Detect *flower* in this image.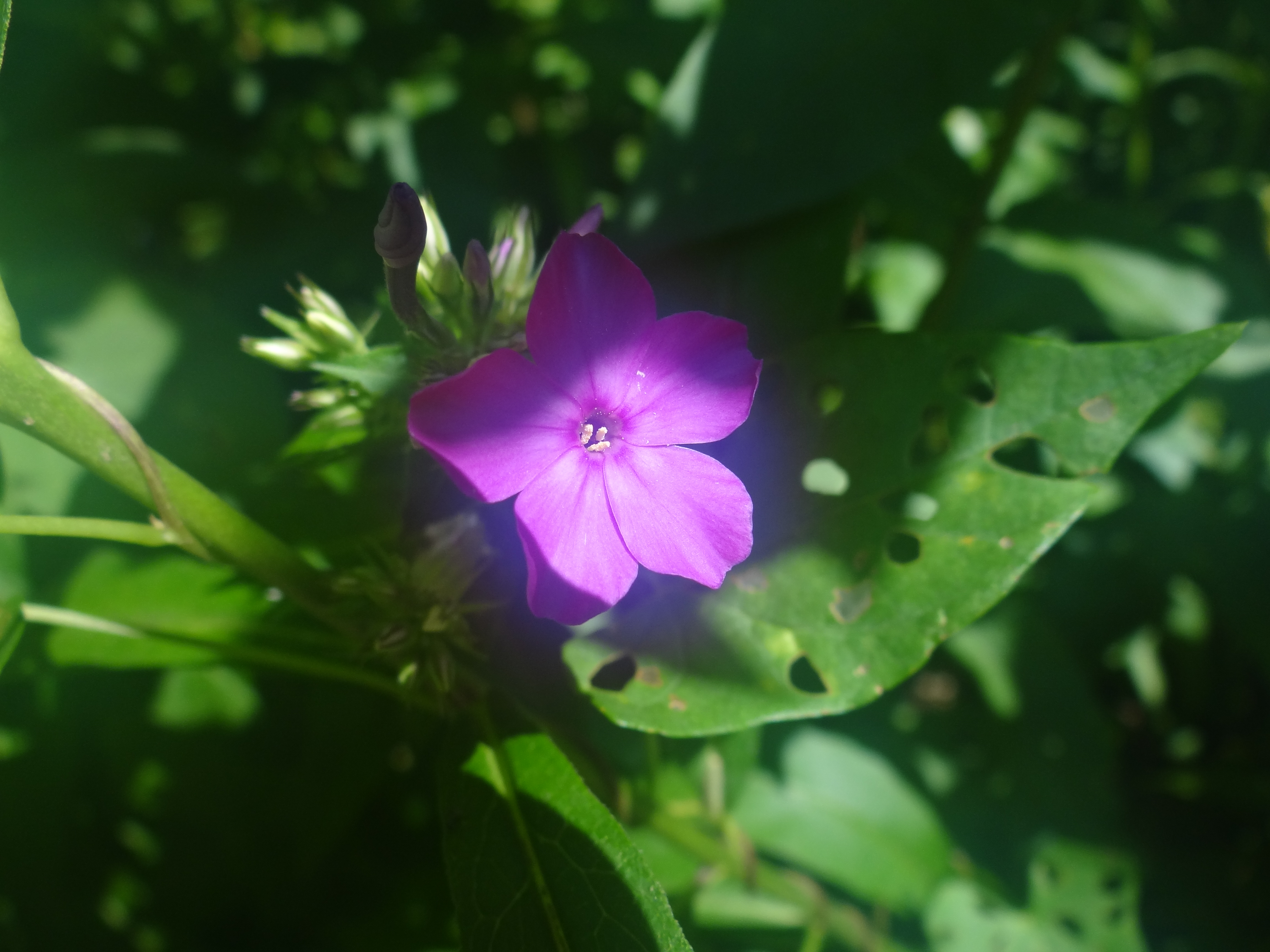
Detection: pyautogui.locateOnScreen(136, 64, 141, 79).
